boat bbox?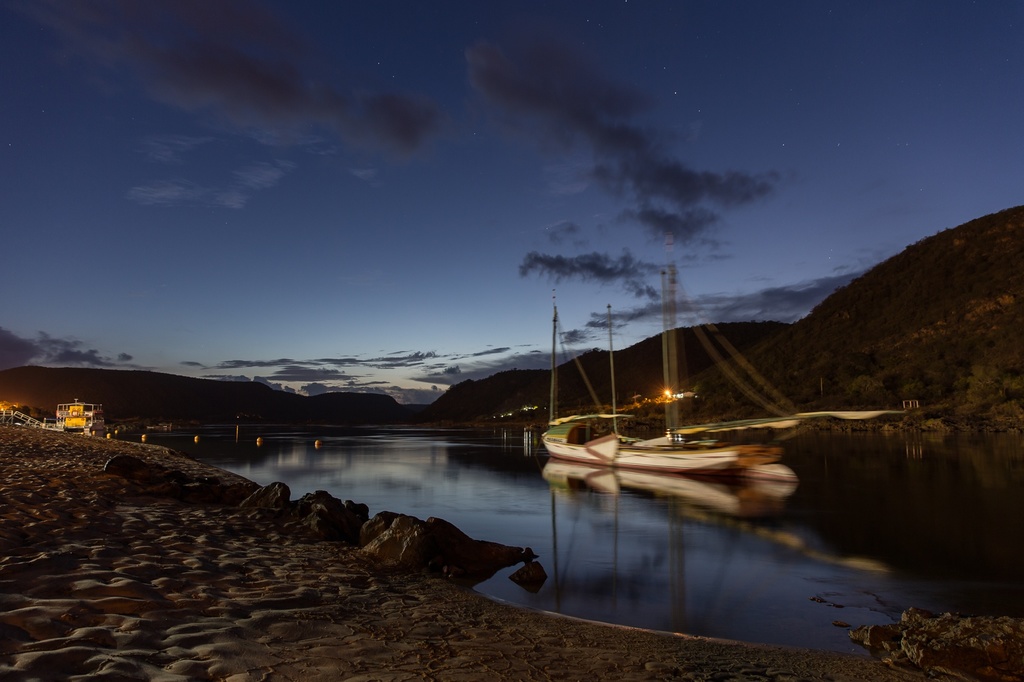
crop(37, 399, 109, 441)
